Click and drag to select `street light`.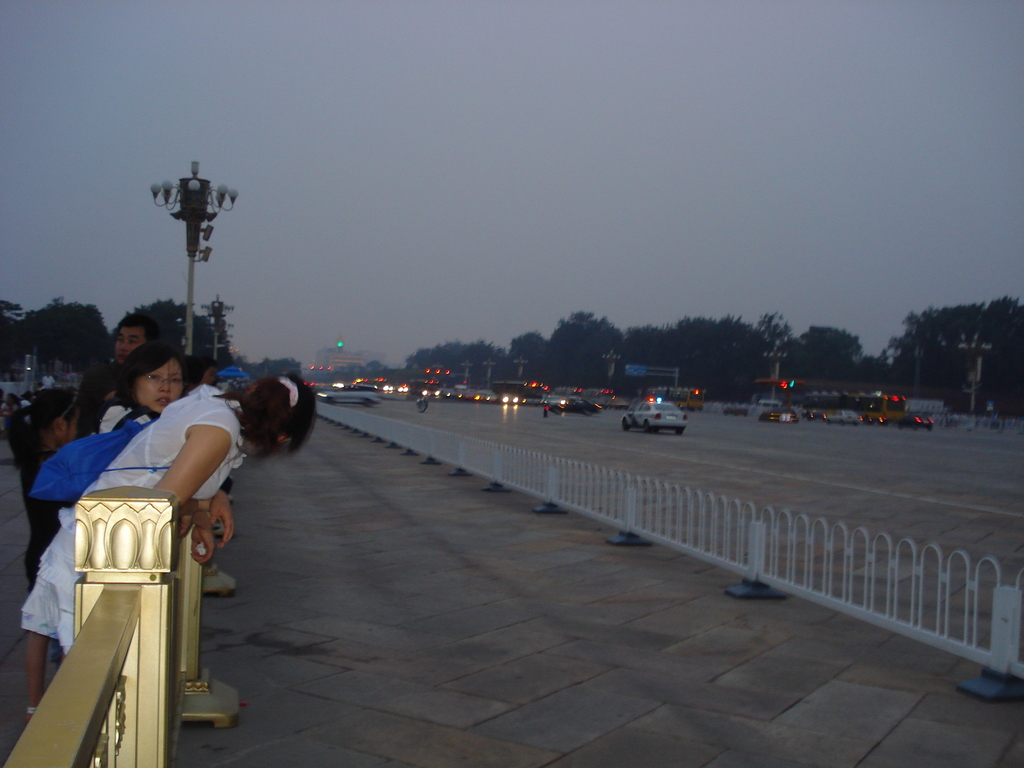
Selection: detection(459, 357, 474, 385).
